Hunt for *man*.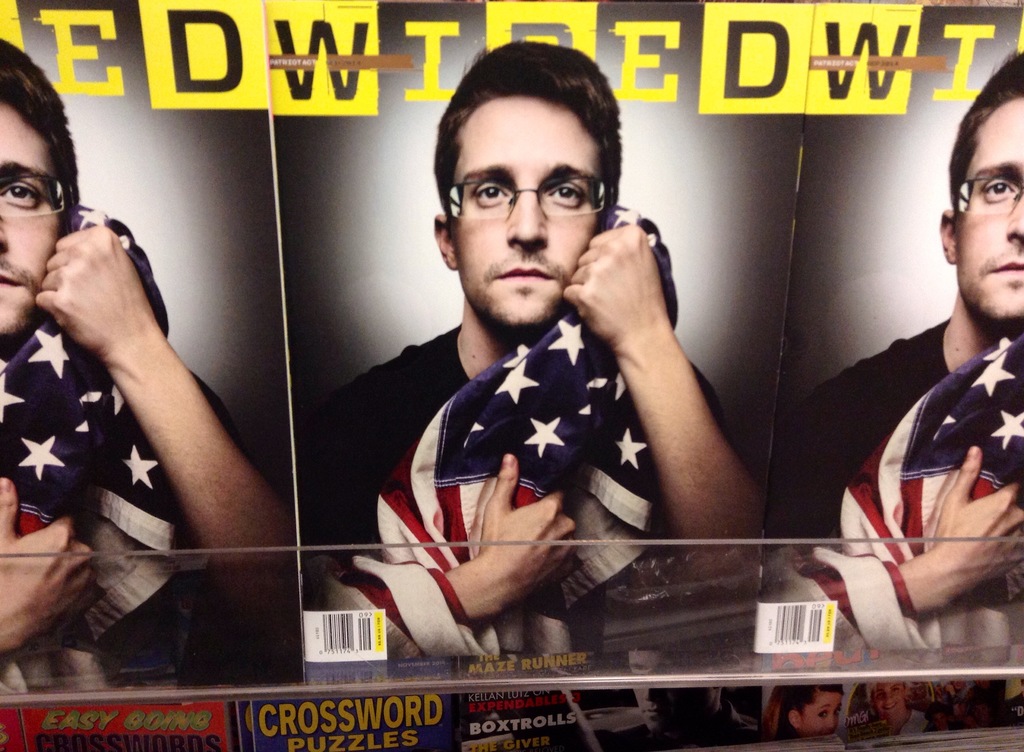
Hunted down at 770:51:1023:653.
